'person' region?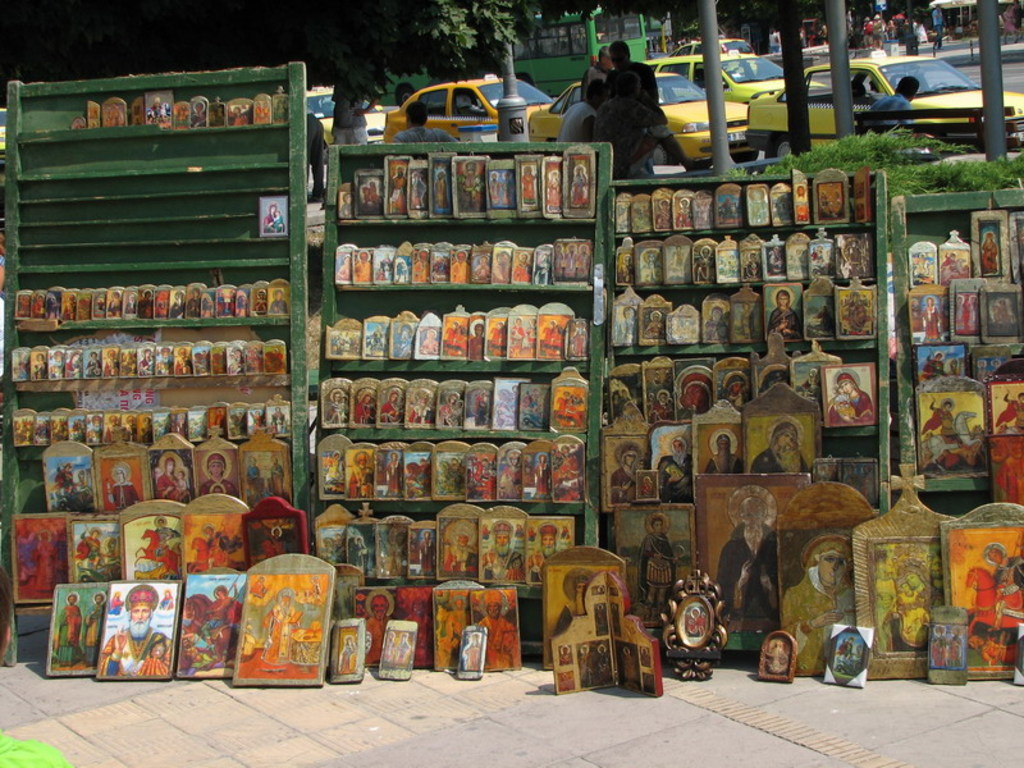
bbox=(772, 291, 800, 339)
